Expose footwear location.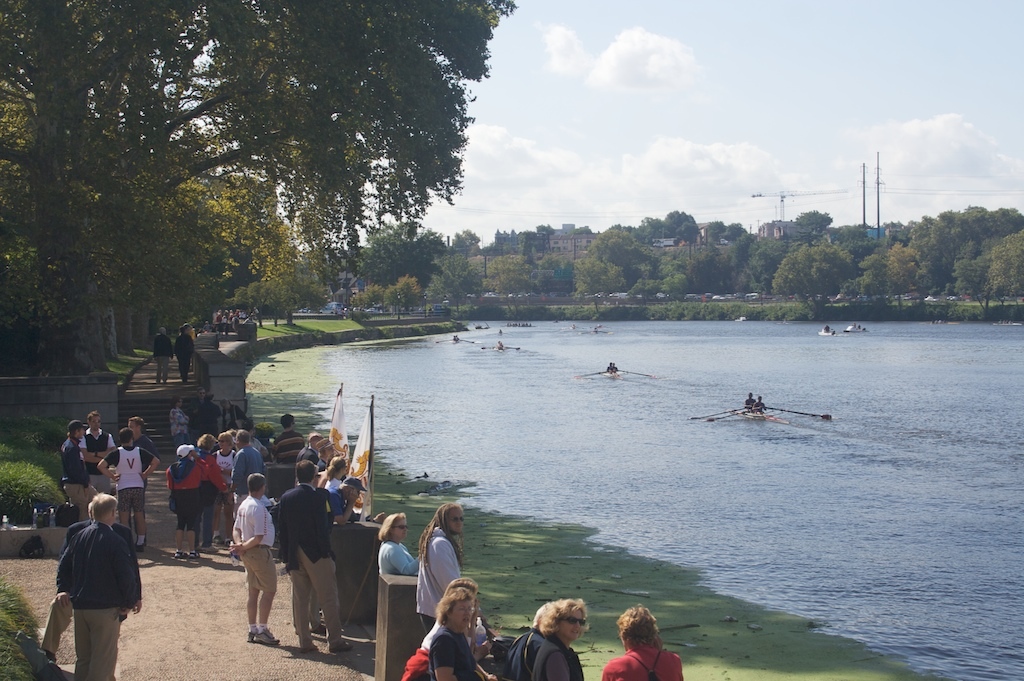
Exposed at select_region(191, 552, 197, 557).
